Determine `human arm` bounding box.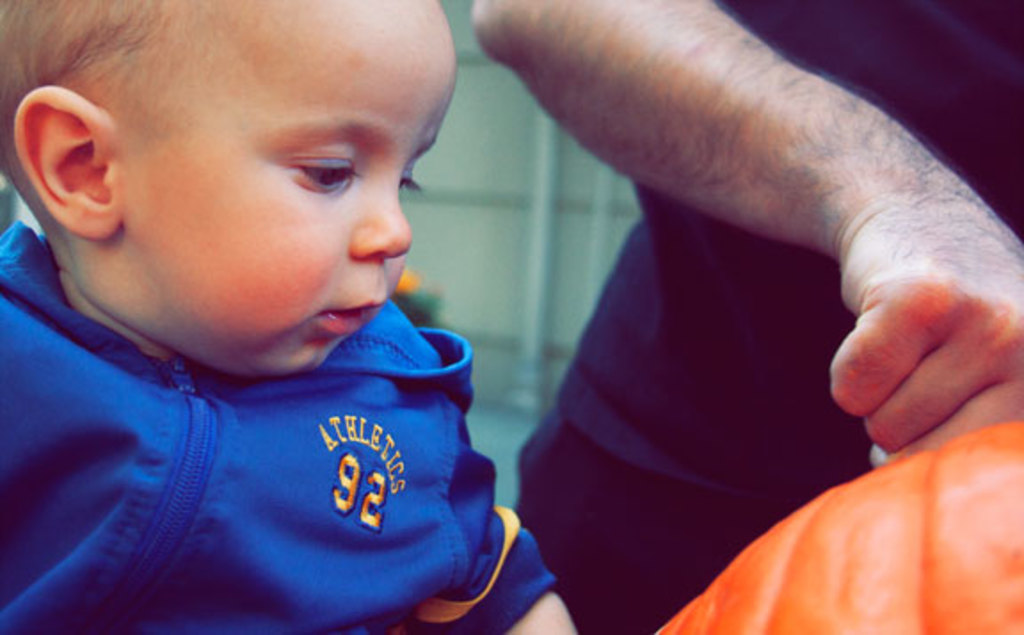
Determined: region(480, 28, 987, 343).
